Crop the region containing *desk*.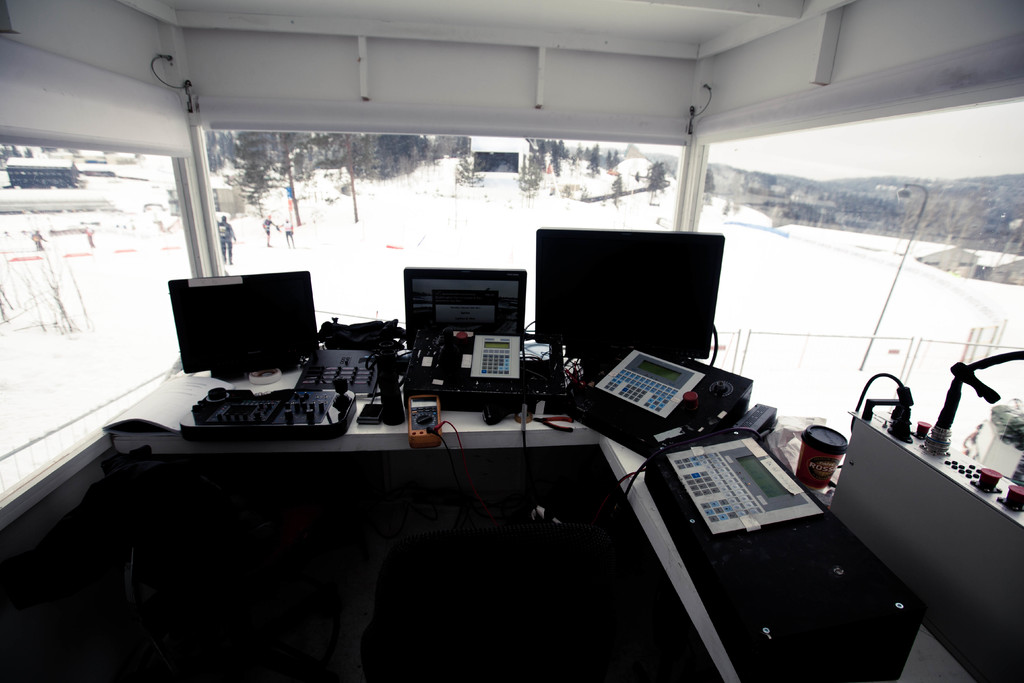
Crop region: (left=111, top=345, right=1023, bottom=682).
